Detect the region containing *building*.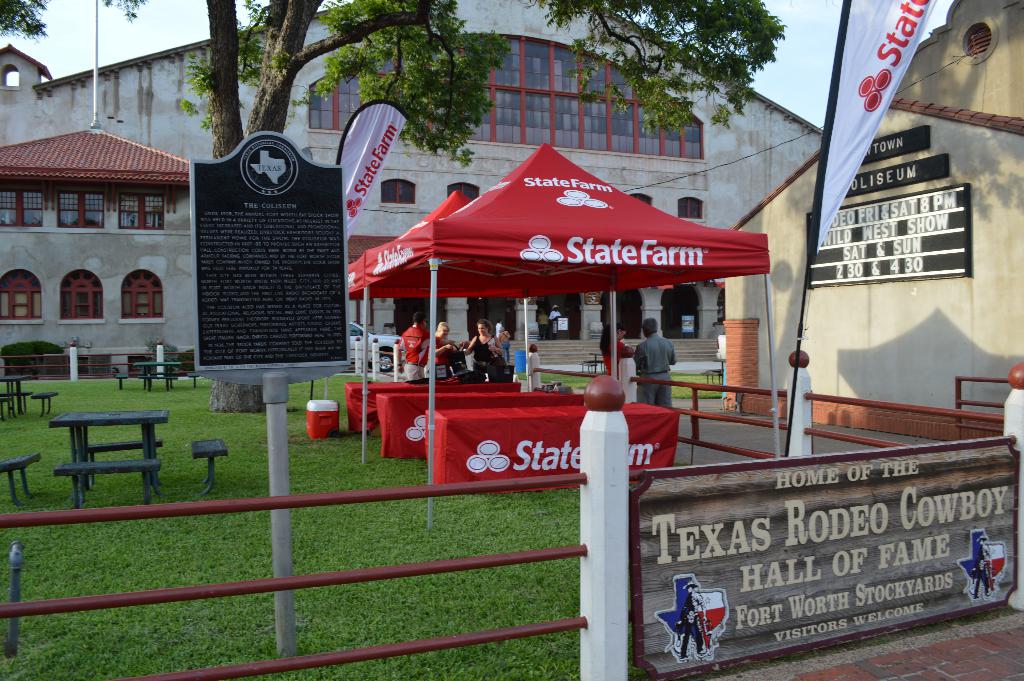
(left=720, top=0, right=1023, bottom=439).
